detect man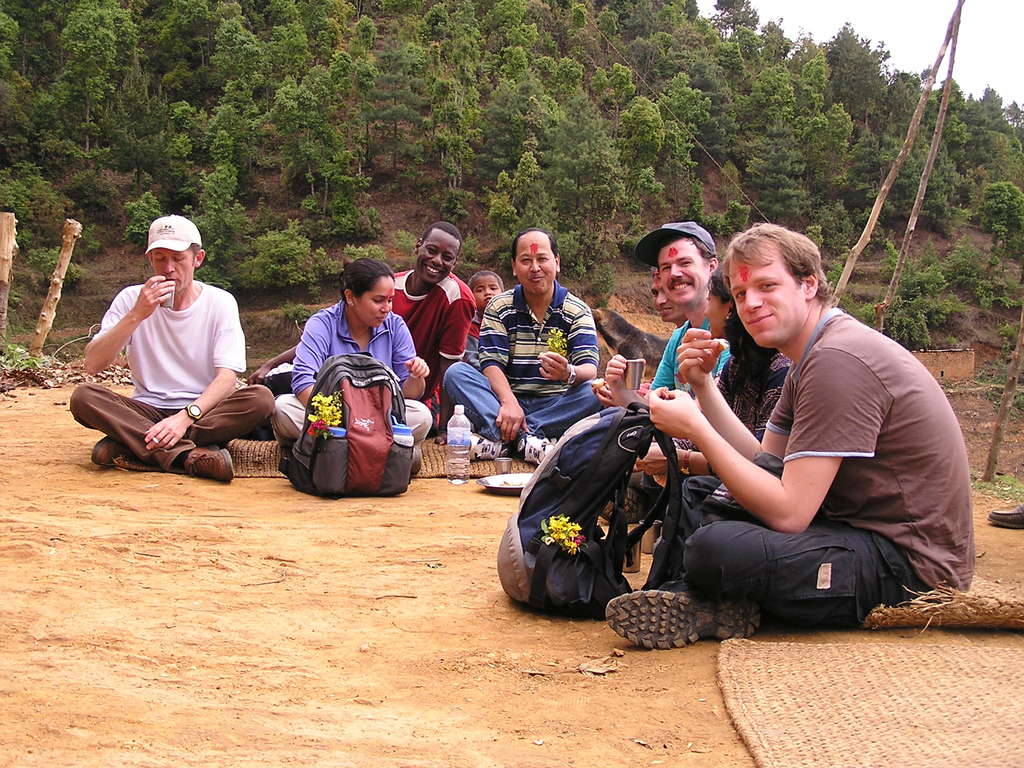
[595, 218, 730, 519]
